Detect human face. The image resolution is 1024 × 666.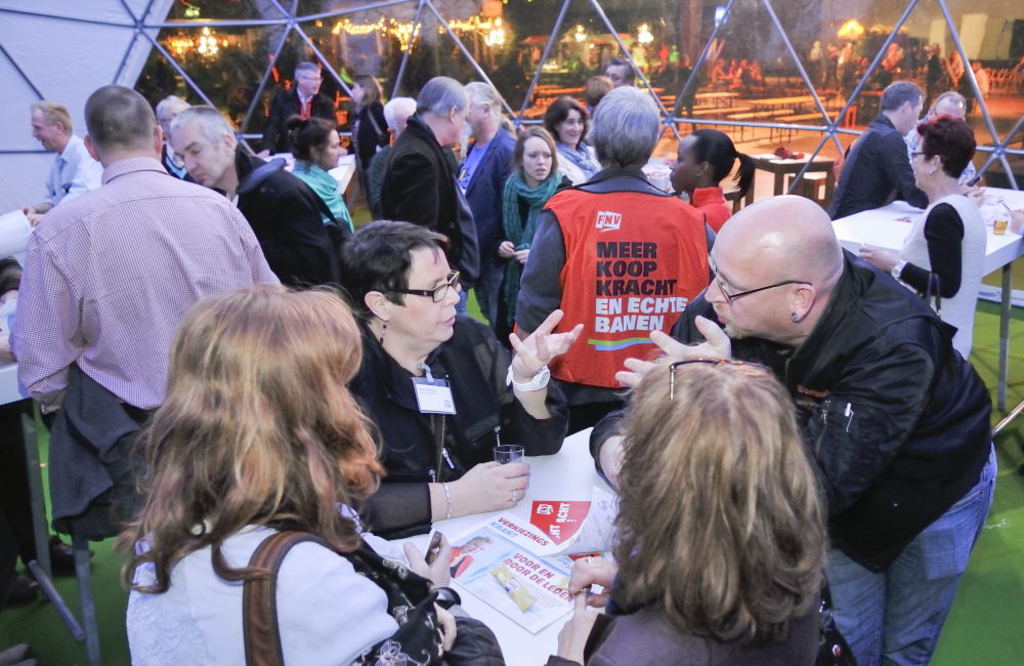
[x1=454, y1=106, x2=470, y2=142].
